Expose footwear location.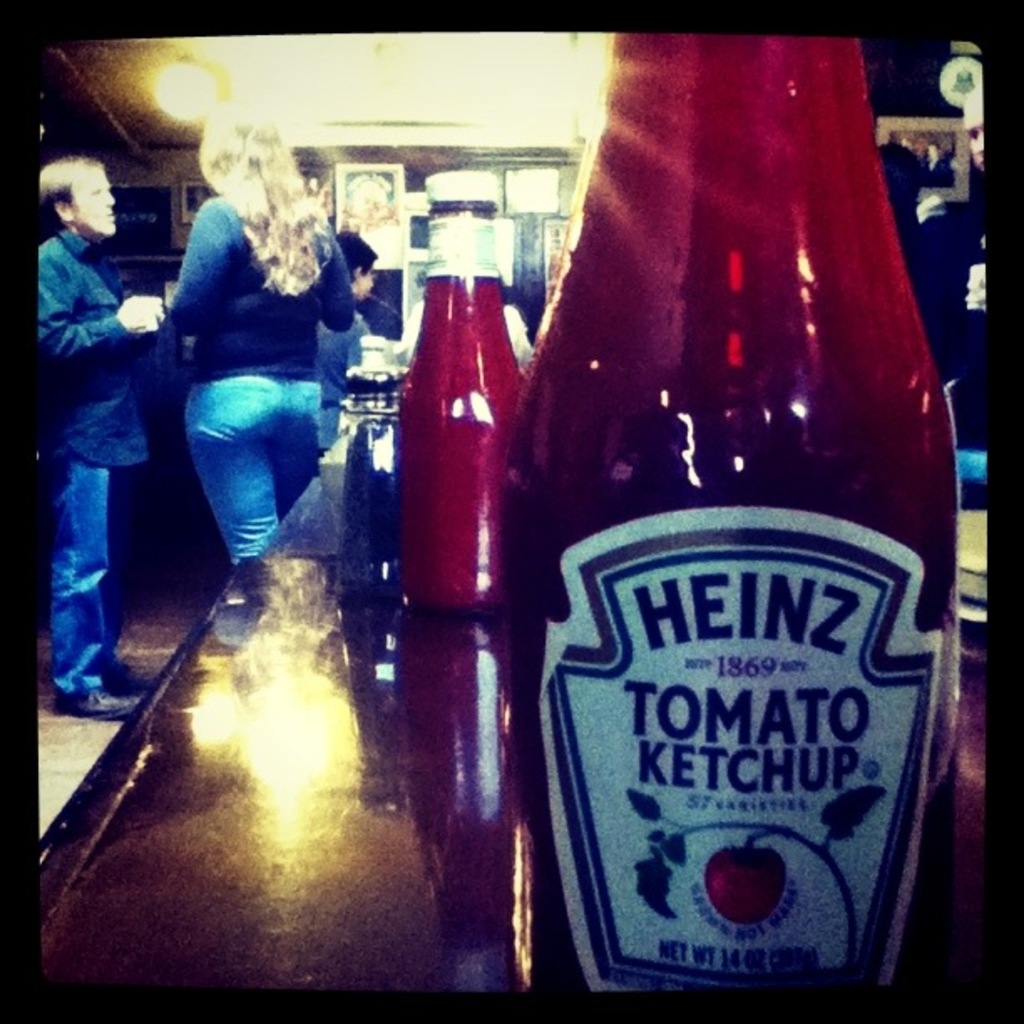
Exposed at [left=104, top=656, right=142, bottom=686].
